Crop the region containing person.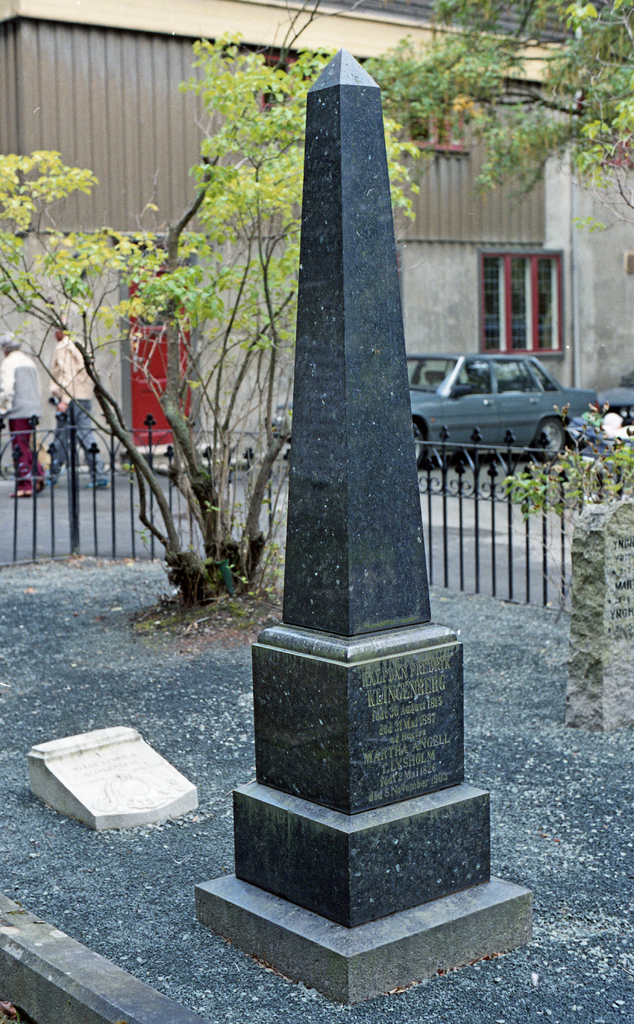
Crop region: 43 323 102 502.
